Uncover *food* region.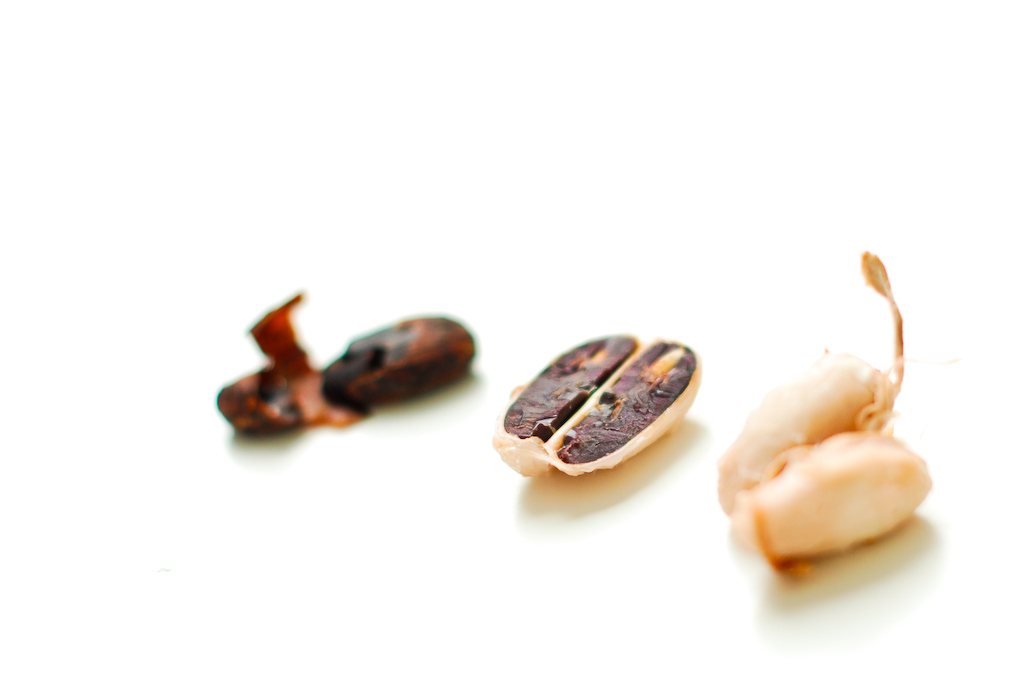
Uncovered: bbox(493, 353, 704, 472).
